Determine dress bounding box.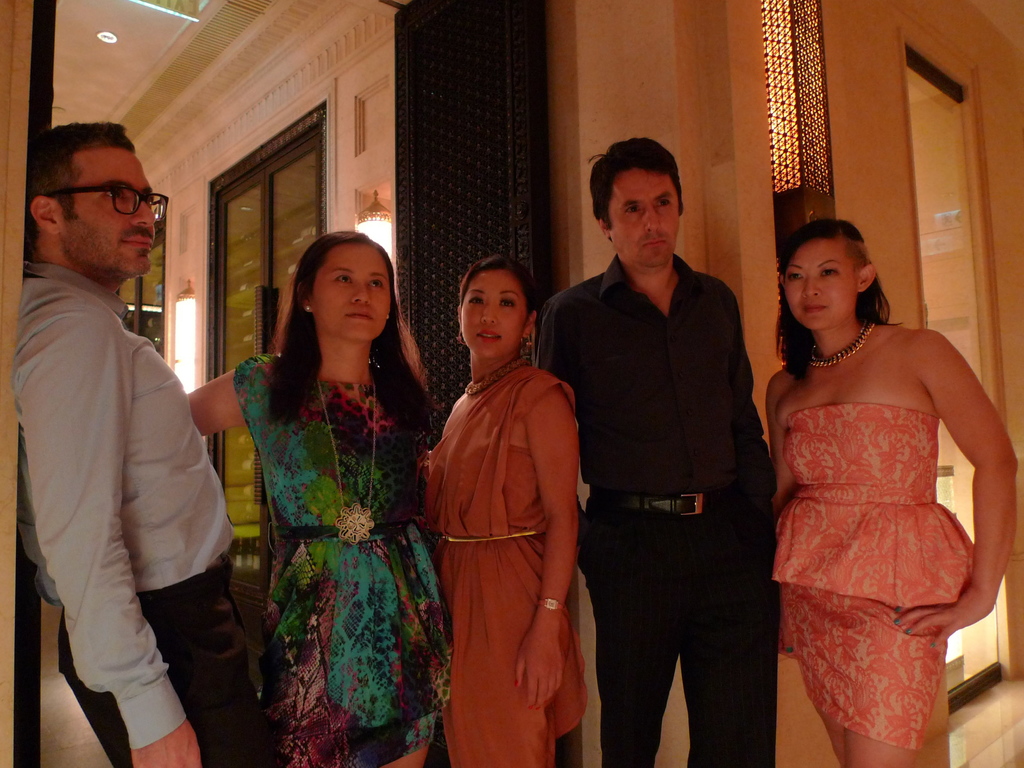
Determined: rect(237, 349, 455, 767).
